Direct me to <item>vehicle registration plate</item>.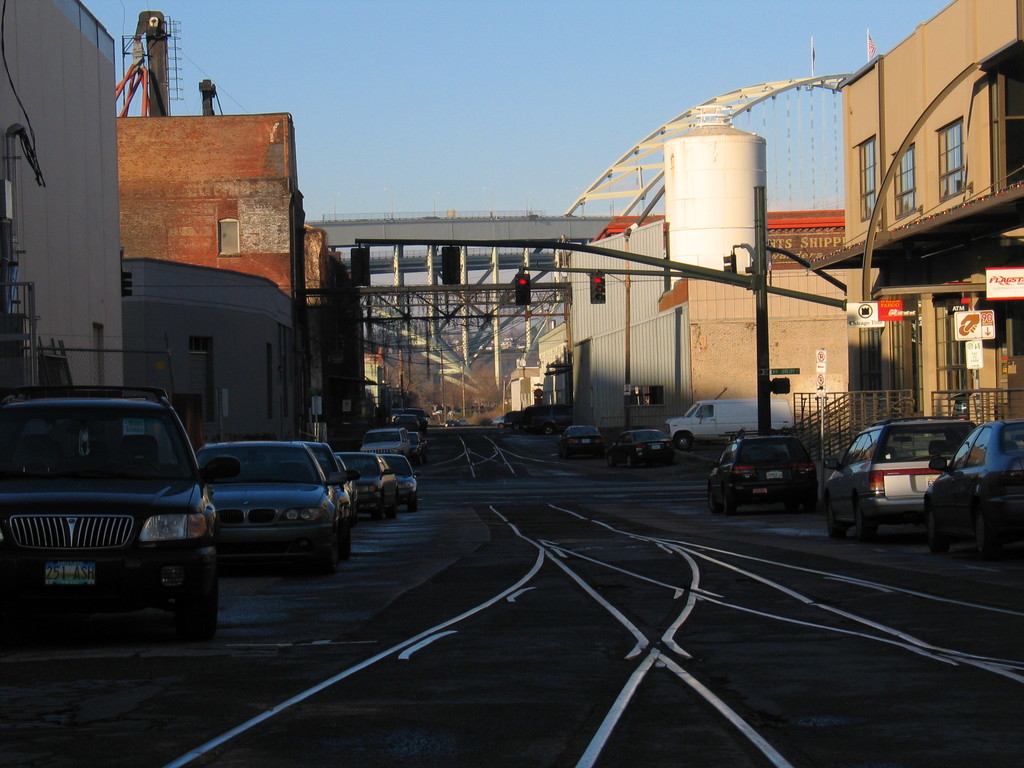
Direction: <box>45,560,93,586</box>.
